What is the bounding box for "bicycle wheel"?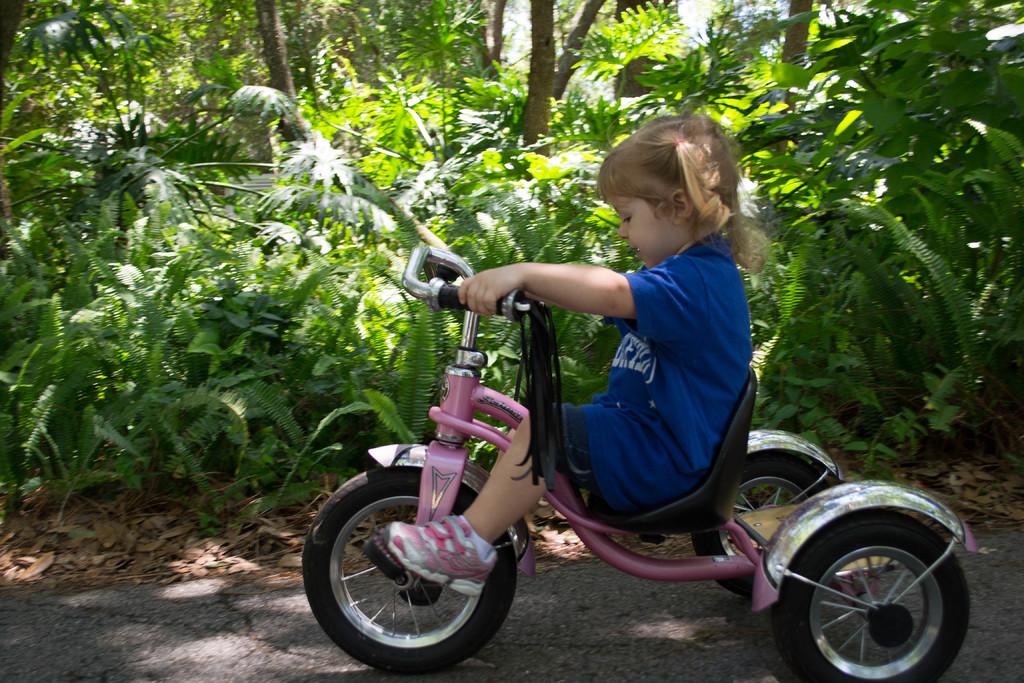
<bbox>787, 500, 967, 681</bbox>.
